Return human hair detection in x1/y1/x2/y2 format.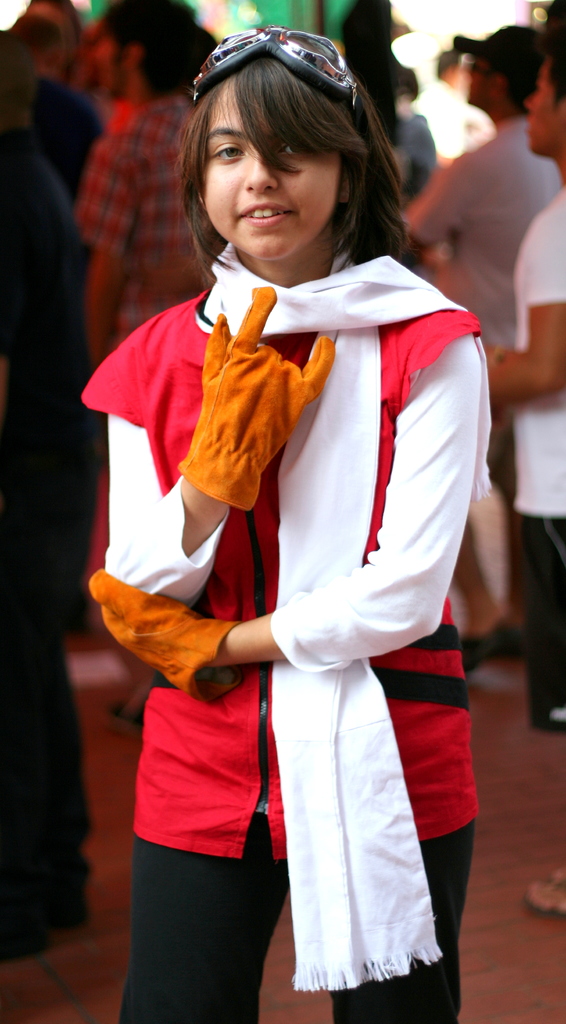
537/27/565/114.
